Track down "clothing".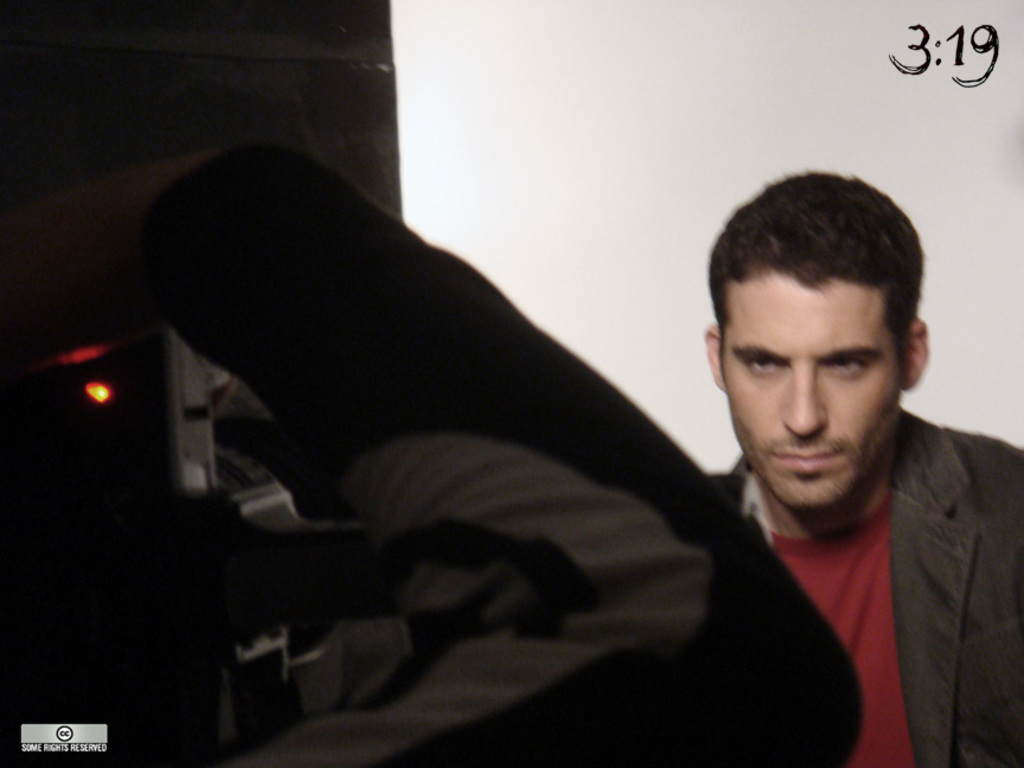
Tracked to <region>713, 409, 1023, 767</region>.
